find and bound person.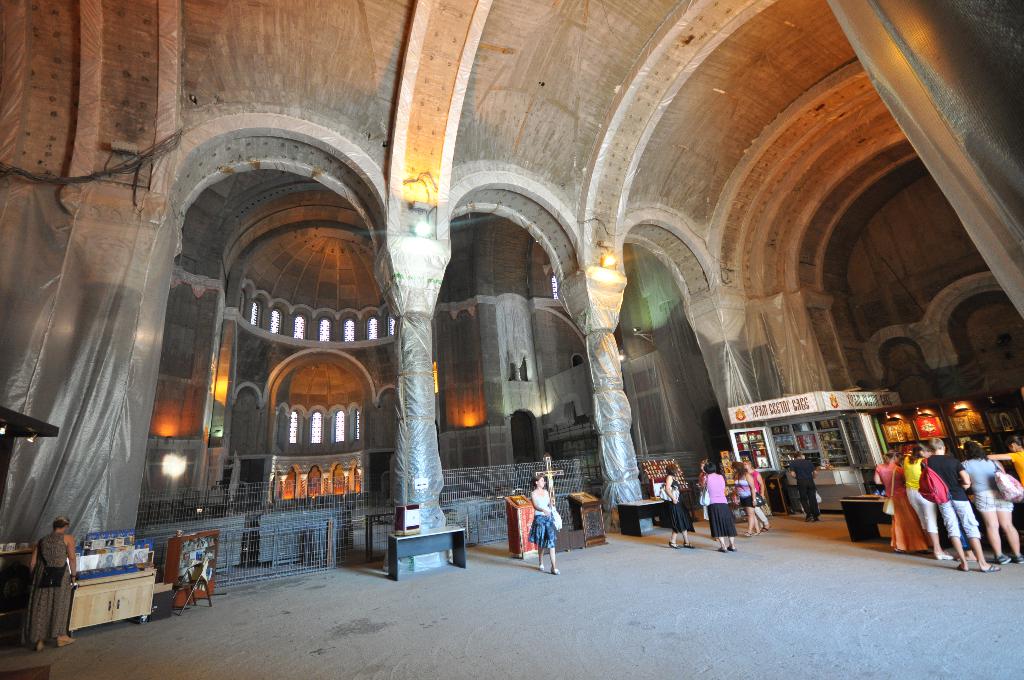
Bound: left=993, top=429, right=1023, bottom=474.
